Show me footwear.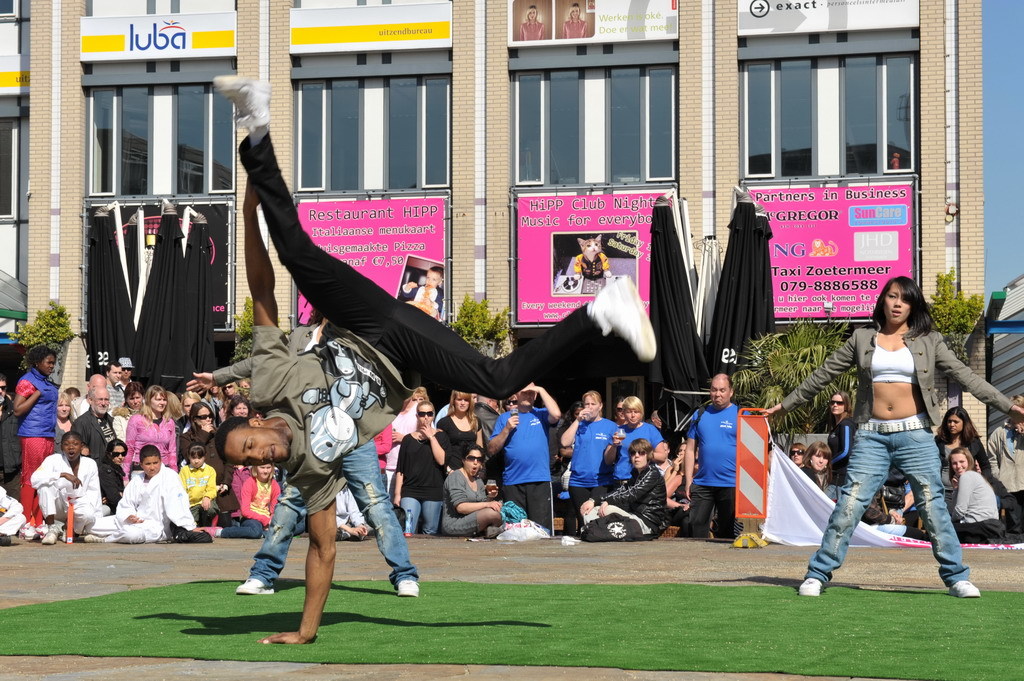
footwear is here: (left=395, top=576, right=423, bottom=599).
